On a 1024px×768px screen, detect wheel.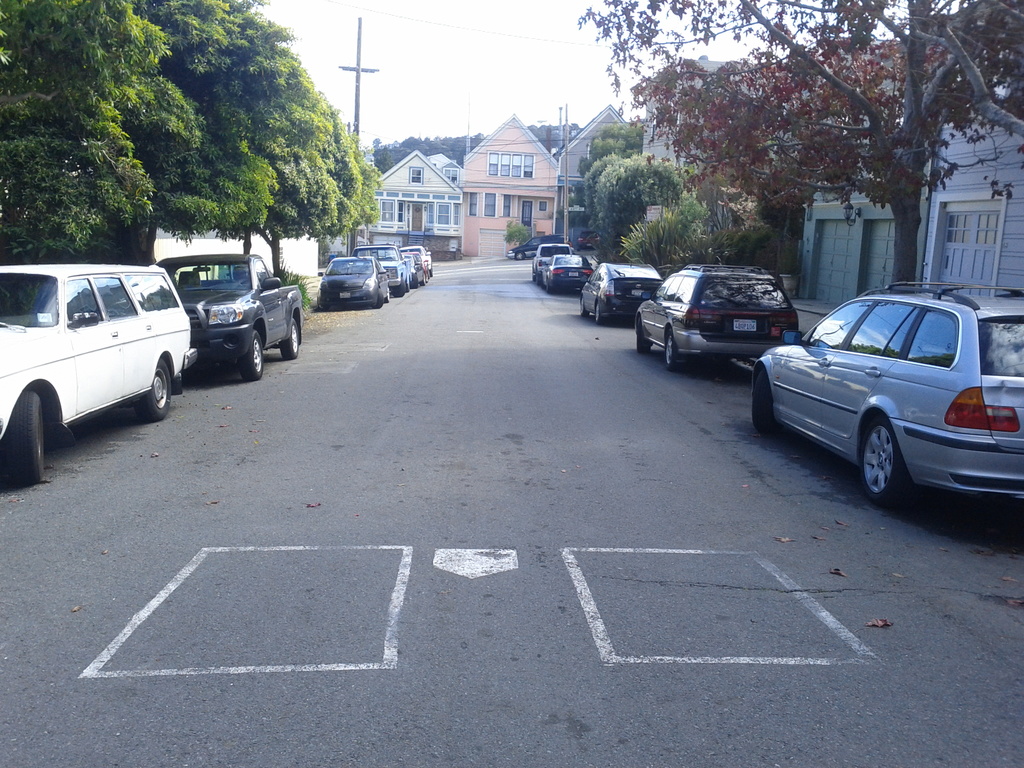
[749,369,772,430].
